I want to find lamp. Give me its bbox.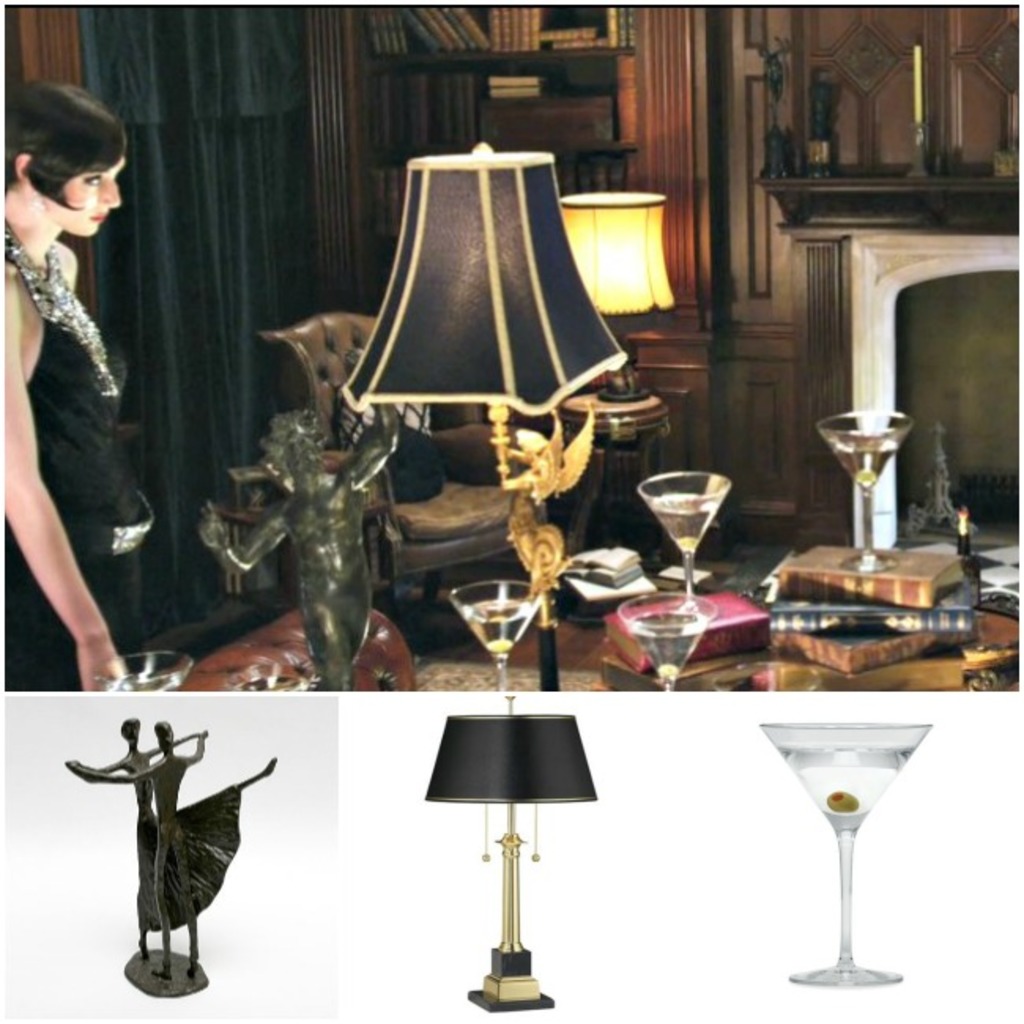
<box>556,192,673,433</box>.
